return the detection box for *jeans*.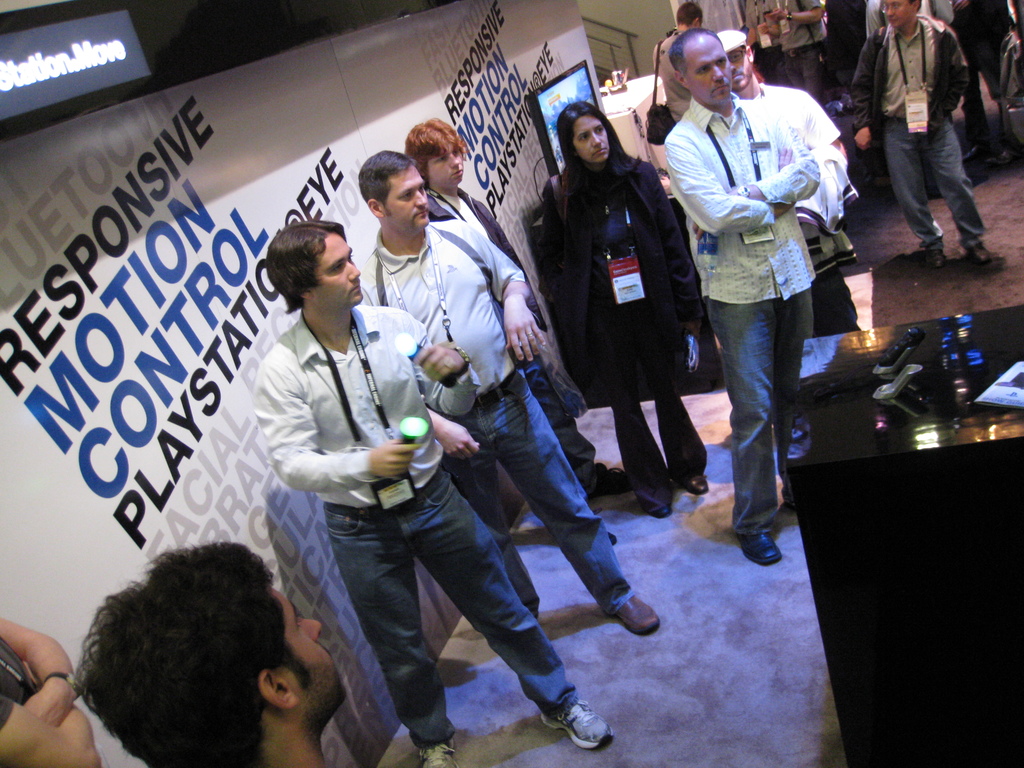
box=[440, 369, 633, 620].
